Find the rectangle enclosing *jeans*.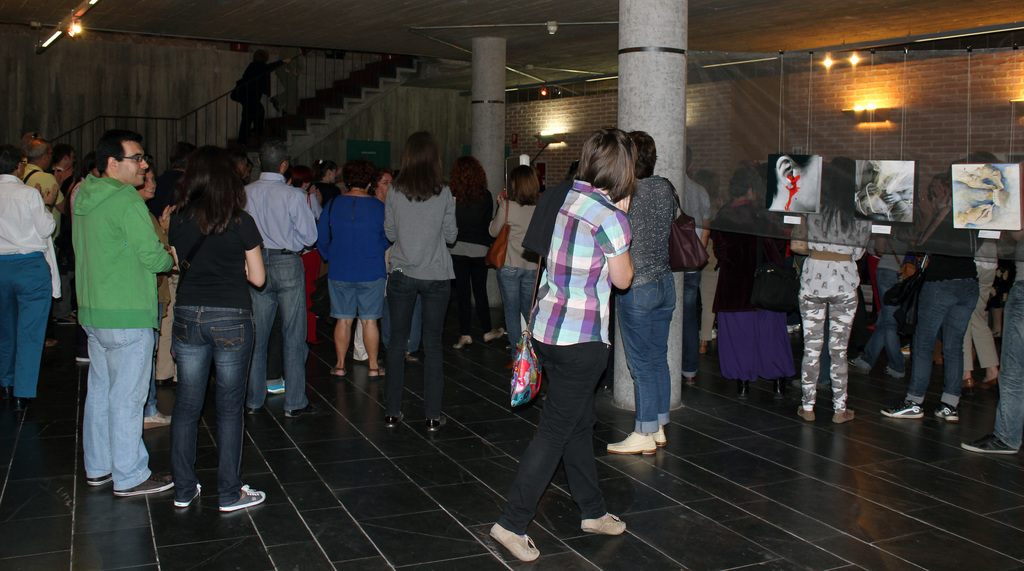
x1=385 y1=273 x2=449 y2=416.
